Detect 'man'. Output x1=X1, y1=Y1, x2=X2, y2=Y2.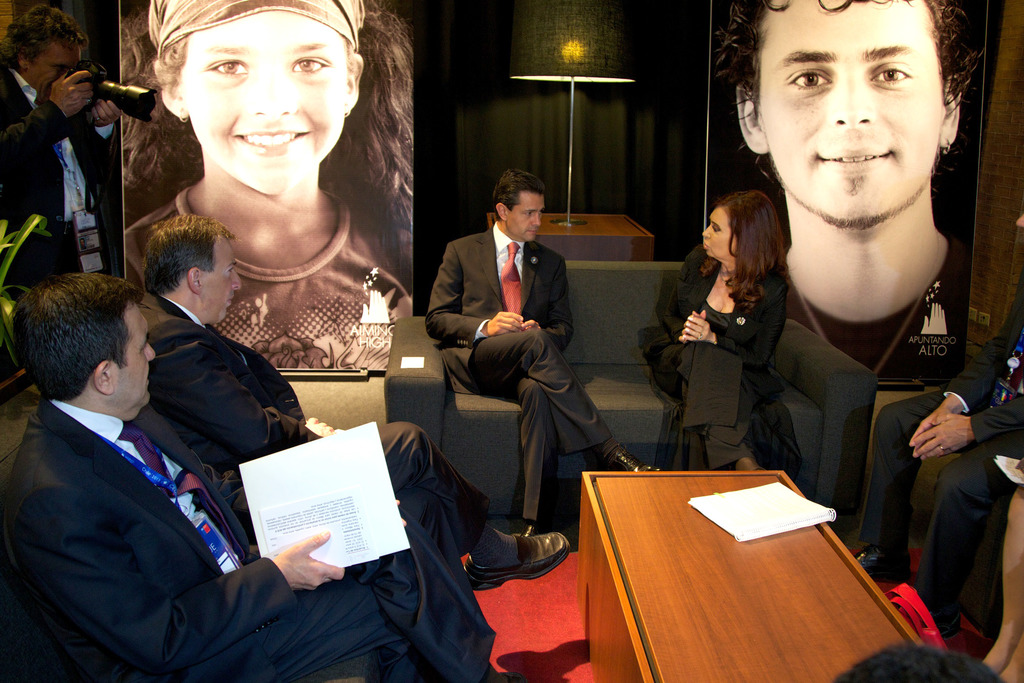
x1=832, y1=644, x2=1011, y2=682.
